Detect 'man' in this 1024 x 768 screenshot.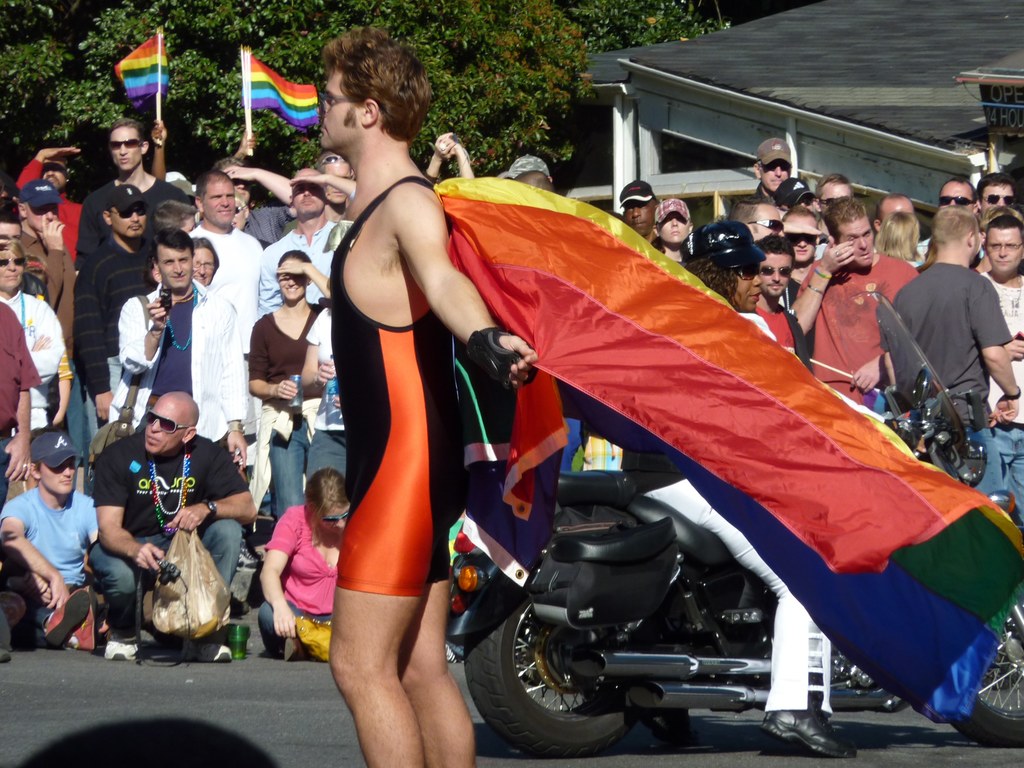
Detection: BBox(10, 175, 81, 452).
